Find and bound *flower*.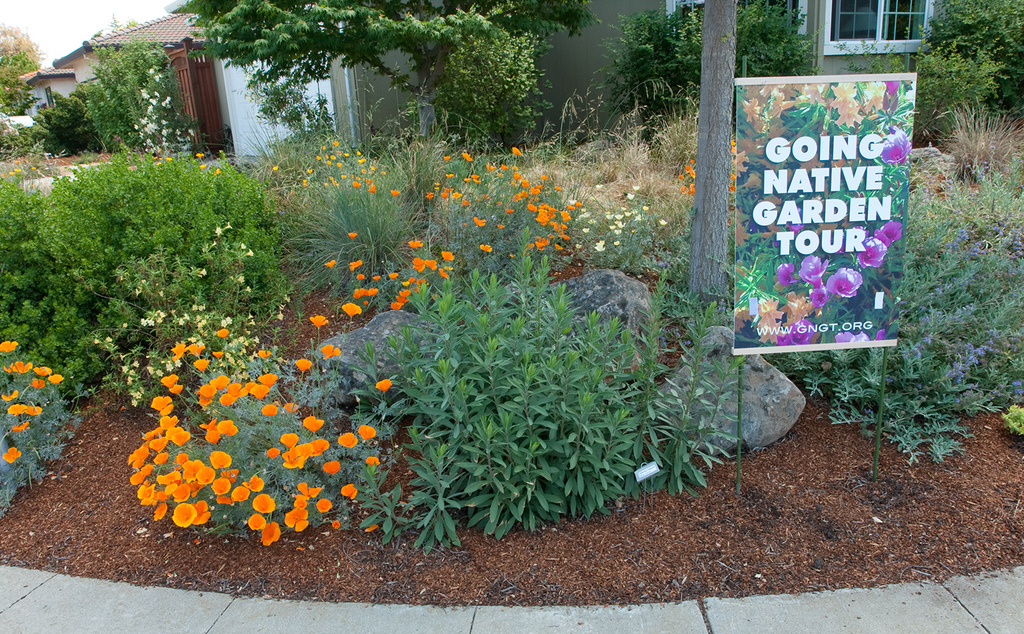
Bound: box(784, 293, 816, 320).
